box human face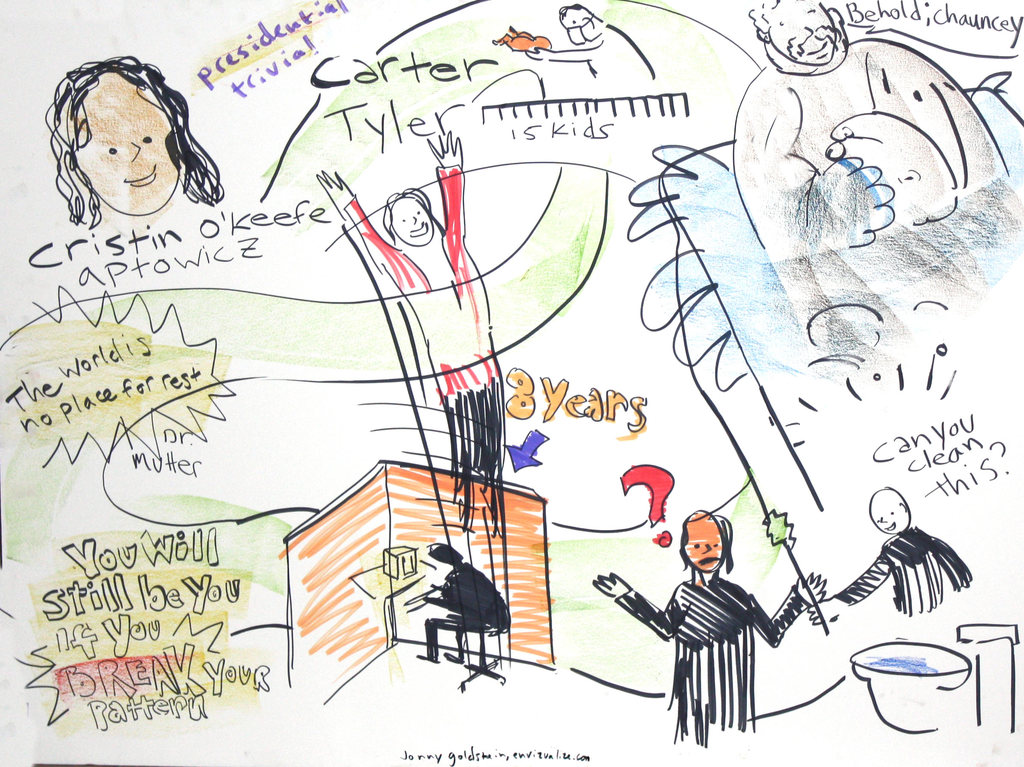
bbox(72, 70, 178, 212)
